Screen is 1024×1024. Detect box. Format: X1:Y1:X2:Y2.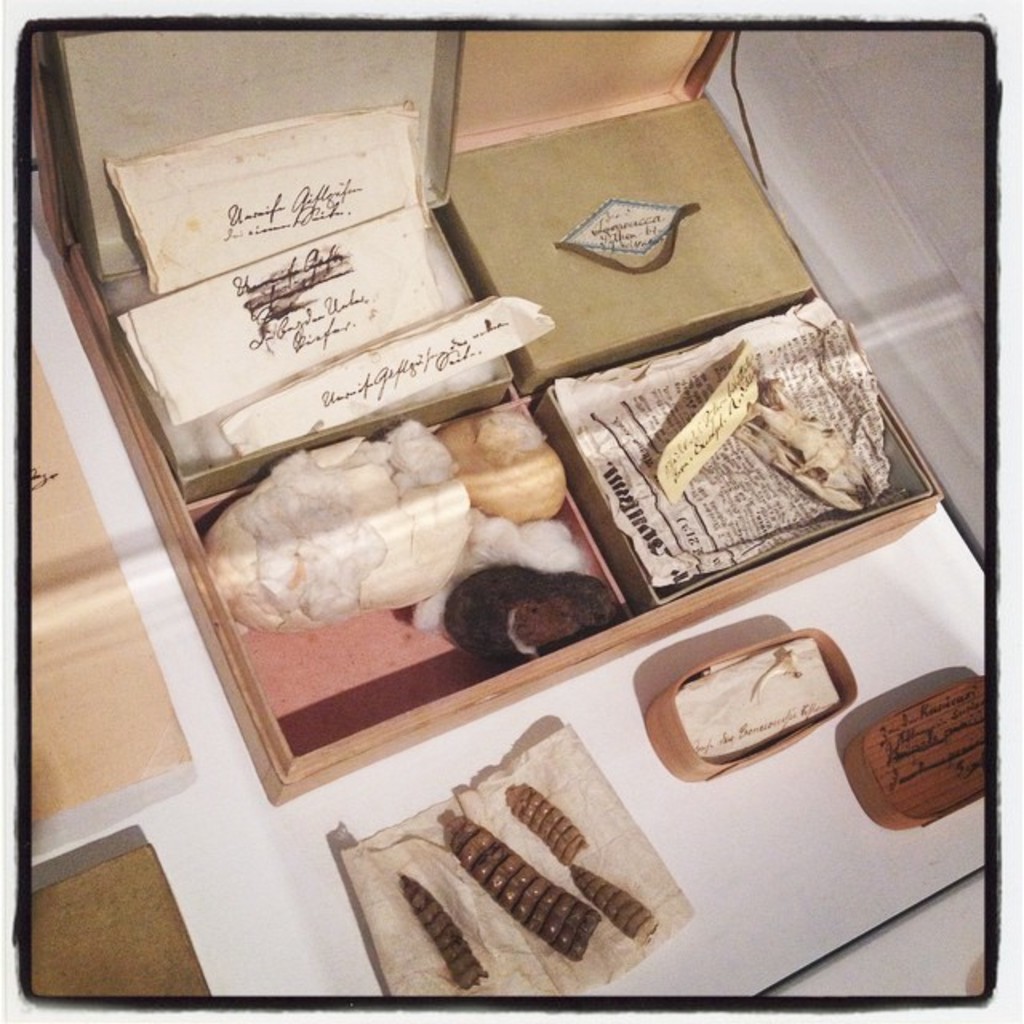
858:683:997:822.
